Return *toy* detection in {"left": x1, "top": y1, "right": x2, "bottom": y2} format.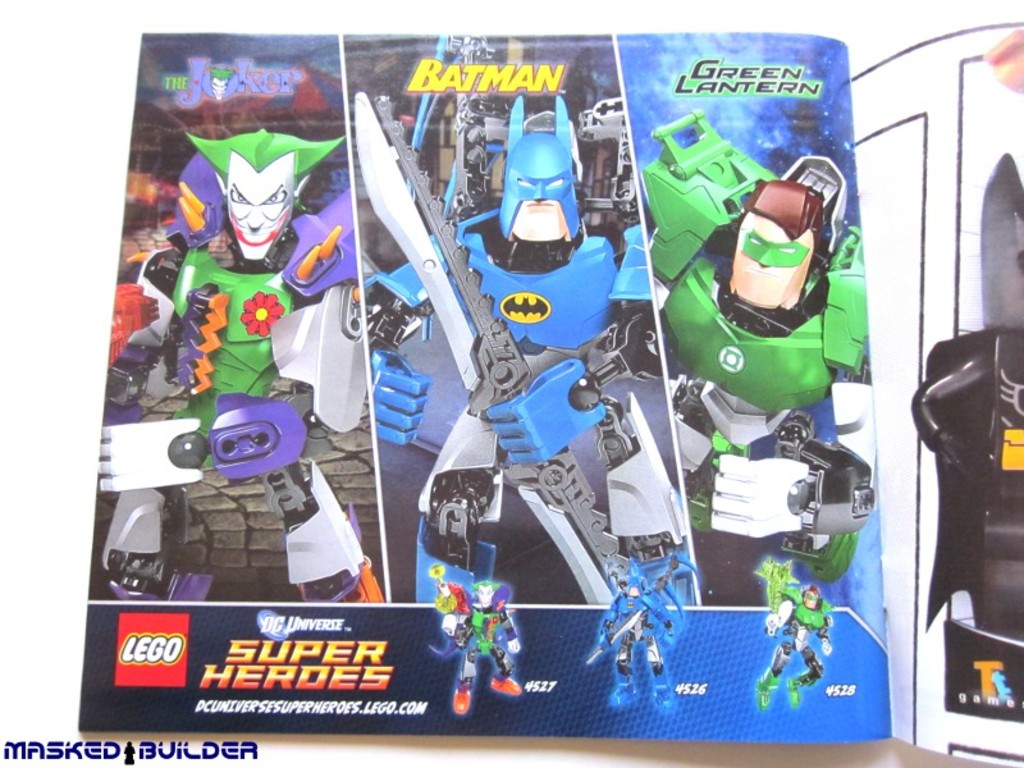
{"left": 631, "top": 111, "right": 869, "bottom": 598}.
